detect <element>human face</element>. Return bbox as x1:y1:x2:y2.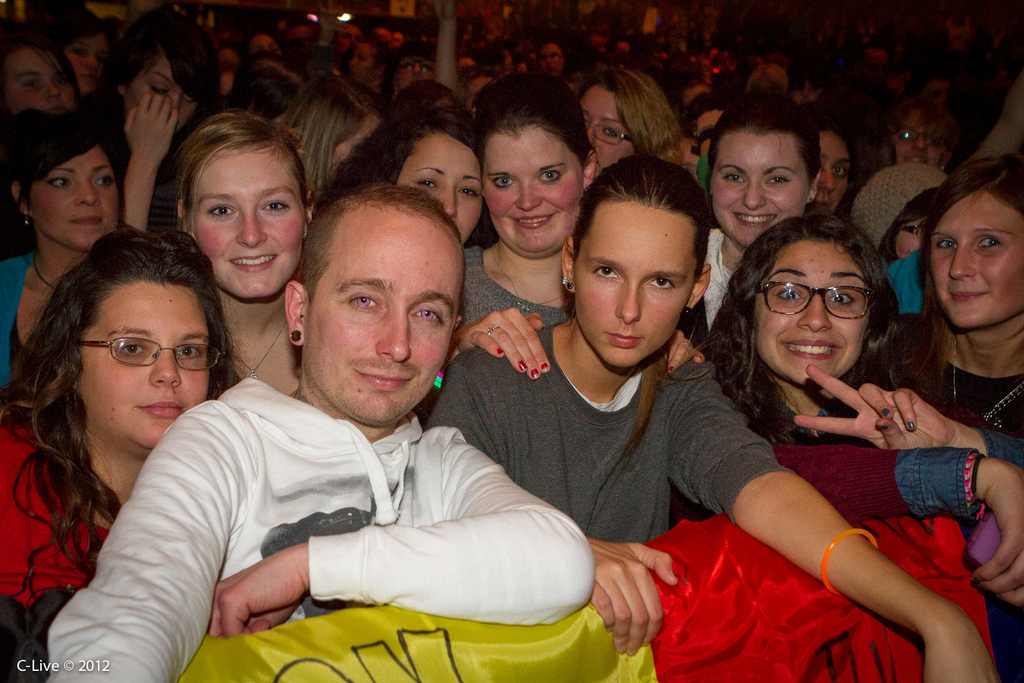
304:206:456:425.
